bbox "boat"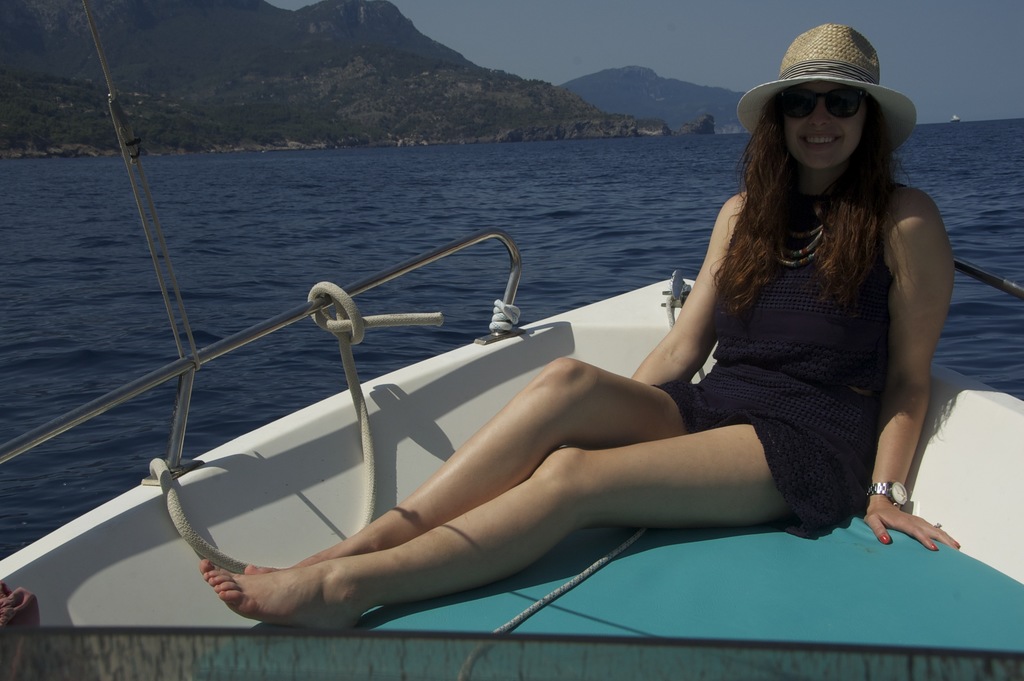
0:108:998:635
